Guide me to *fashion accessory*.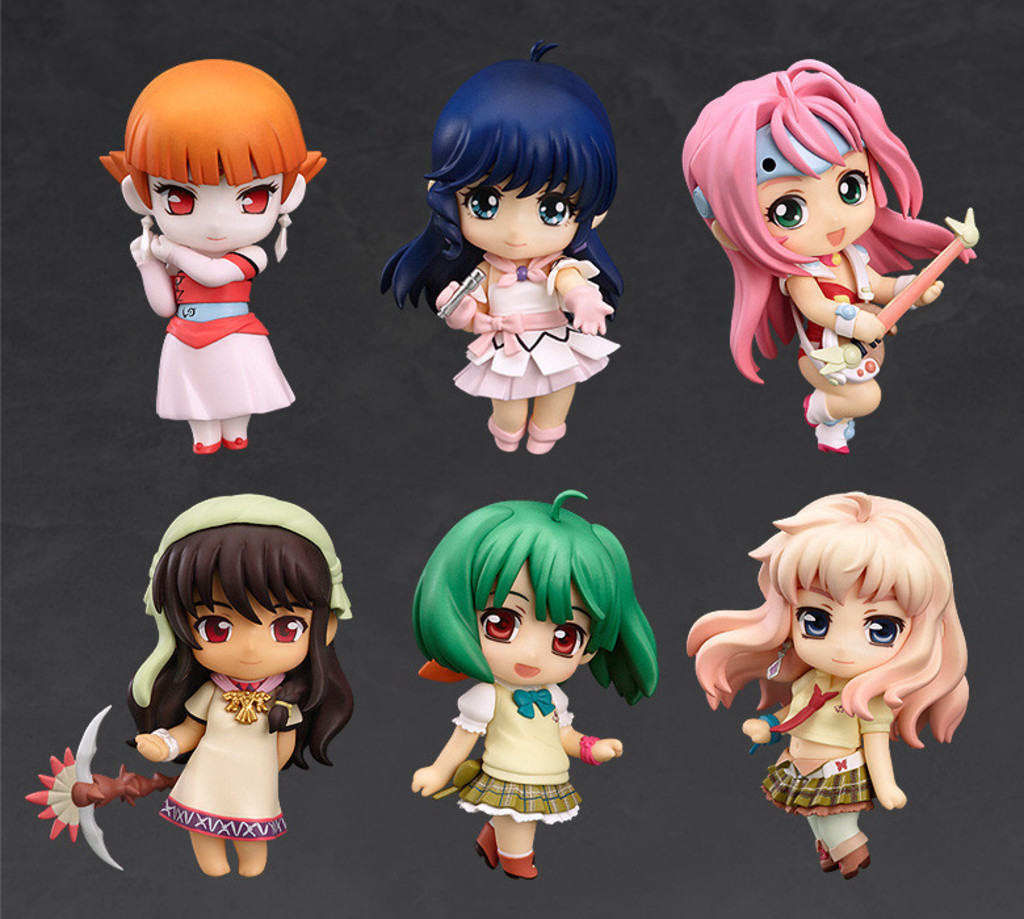
Guidance: BBox(828, 297, 860, 337).
